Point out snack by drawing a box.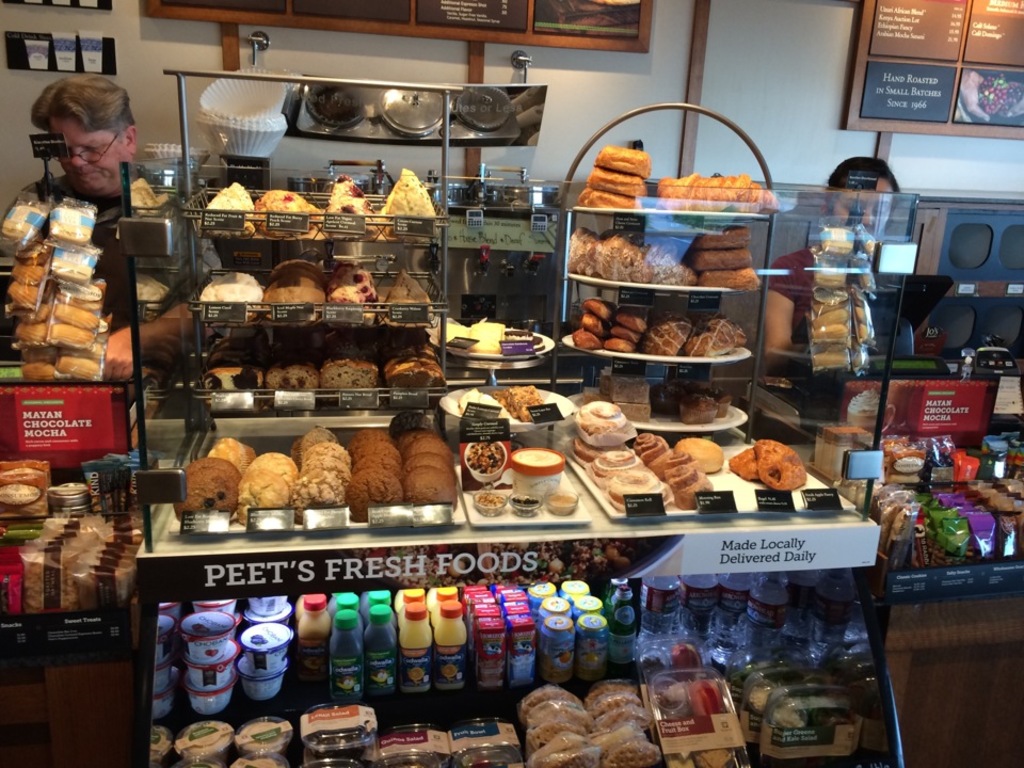
{"left": 398, "top": 432, "right": 449, "bottom": 512}.
